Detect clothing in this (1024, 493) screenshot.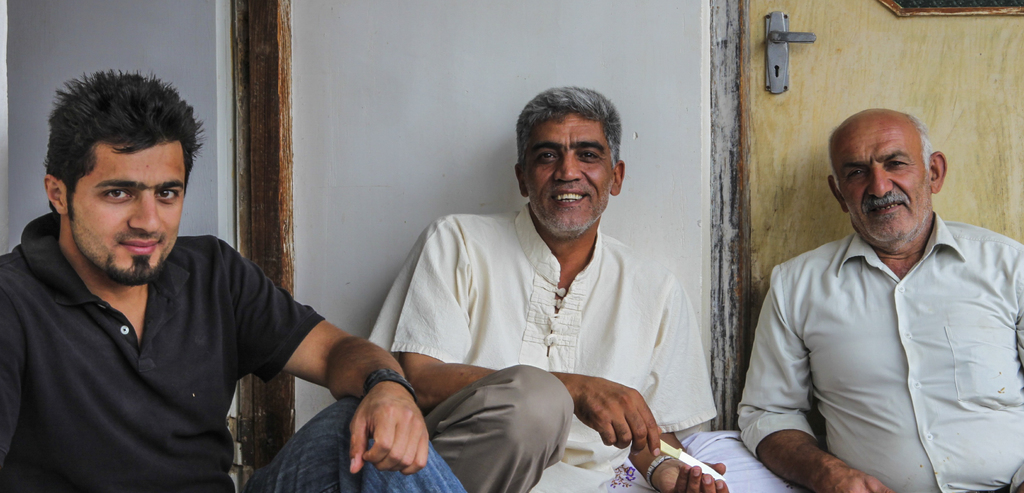
Detection: x1=740, y1=213, x2=1023, y2=492.
